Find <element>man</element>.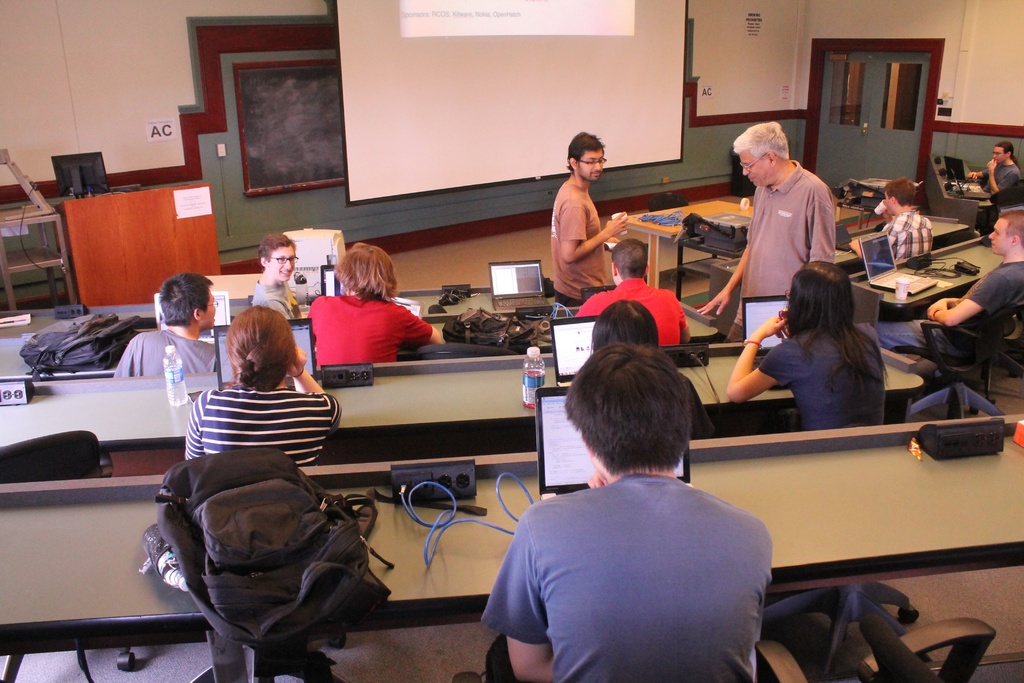
x1=877, y1=174, x2=931, y2=268.
